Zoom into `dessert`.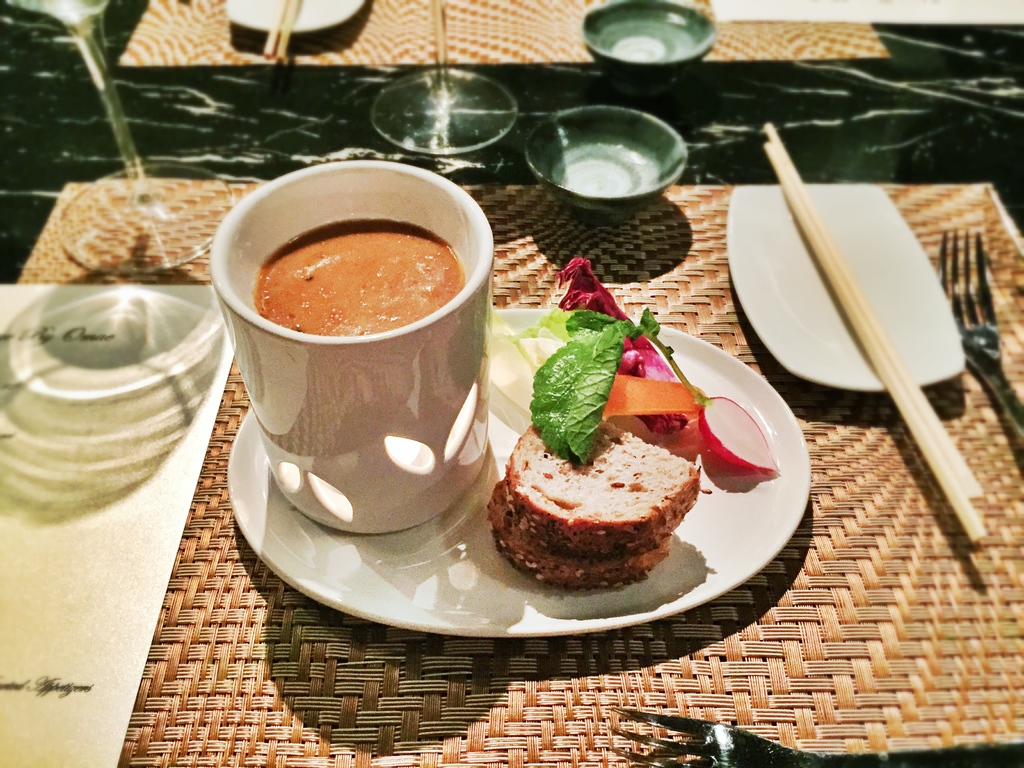
Zoom target: x1=497, y1=395, x2=703, y2=556.
